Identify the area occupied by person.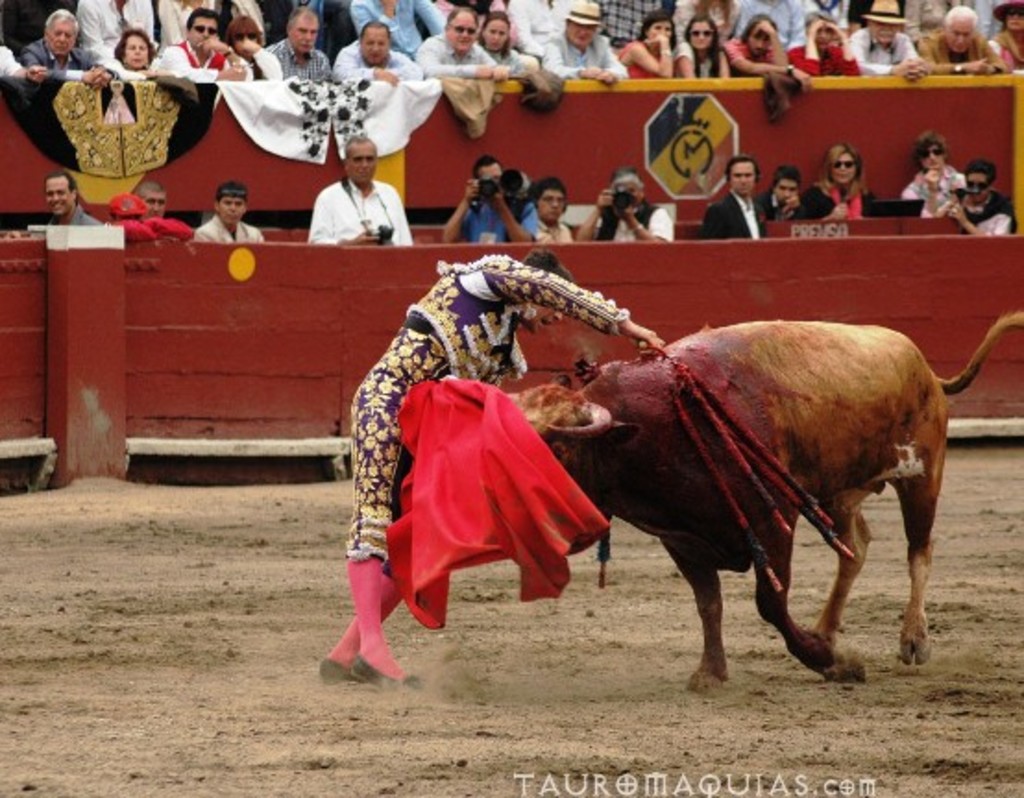
Area: Rect(695, 155, 767, 240).
